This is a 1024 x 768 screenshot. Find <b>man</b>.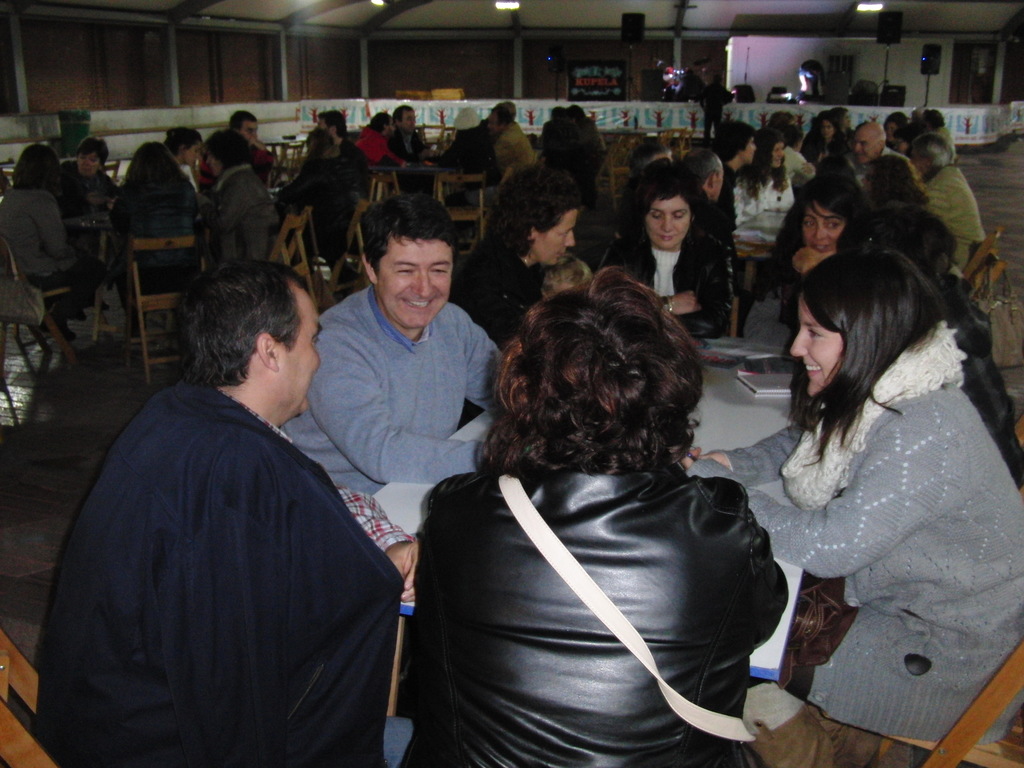
Bounding box: locate(387, 105, 436, 169).
